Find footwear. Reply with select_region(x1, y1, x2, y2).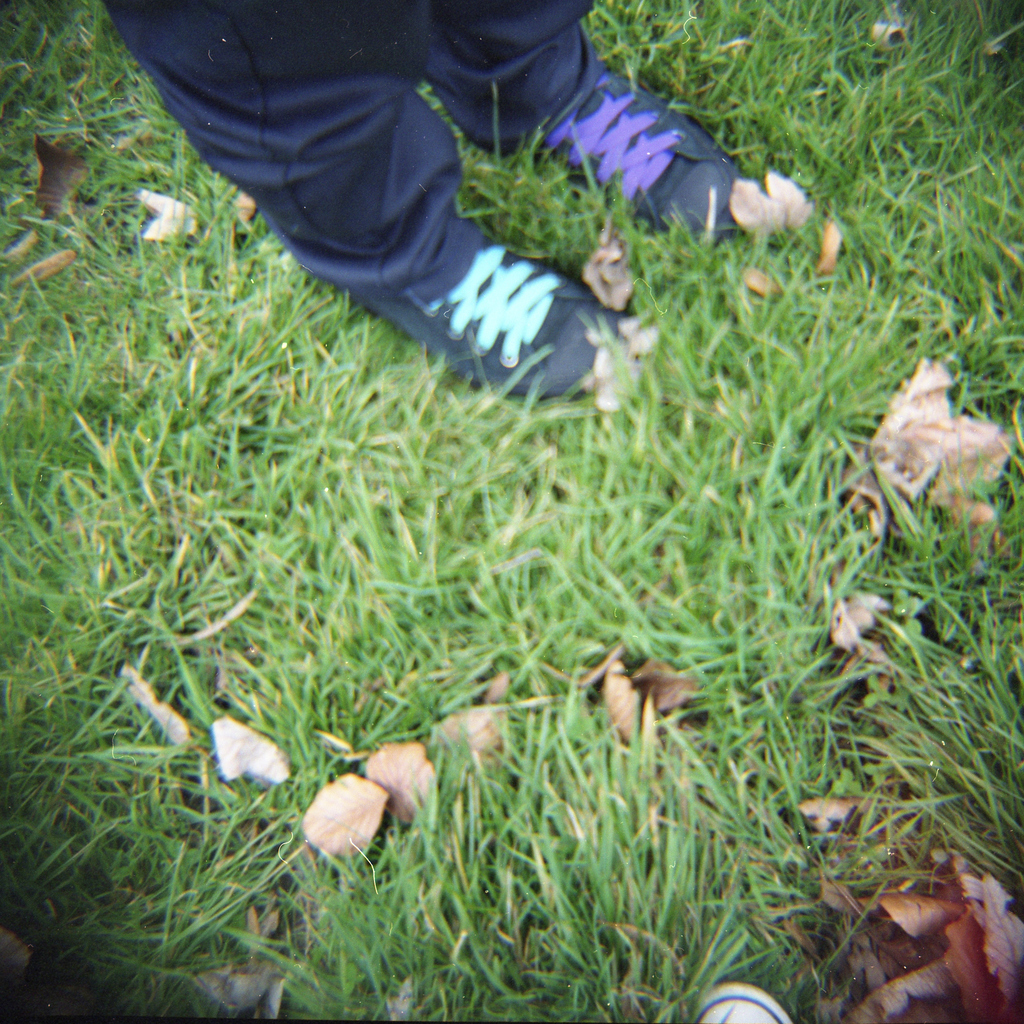
select_region(365, 240, 668, 401).
